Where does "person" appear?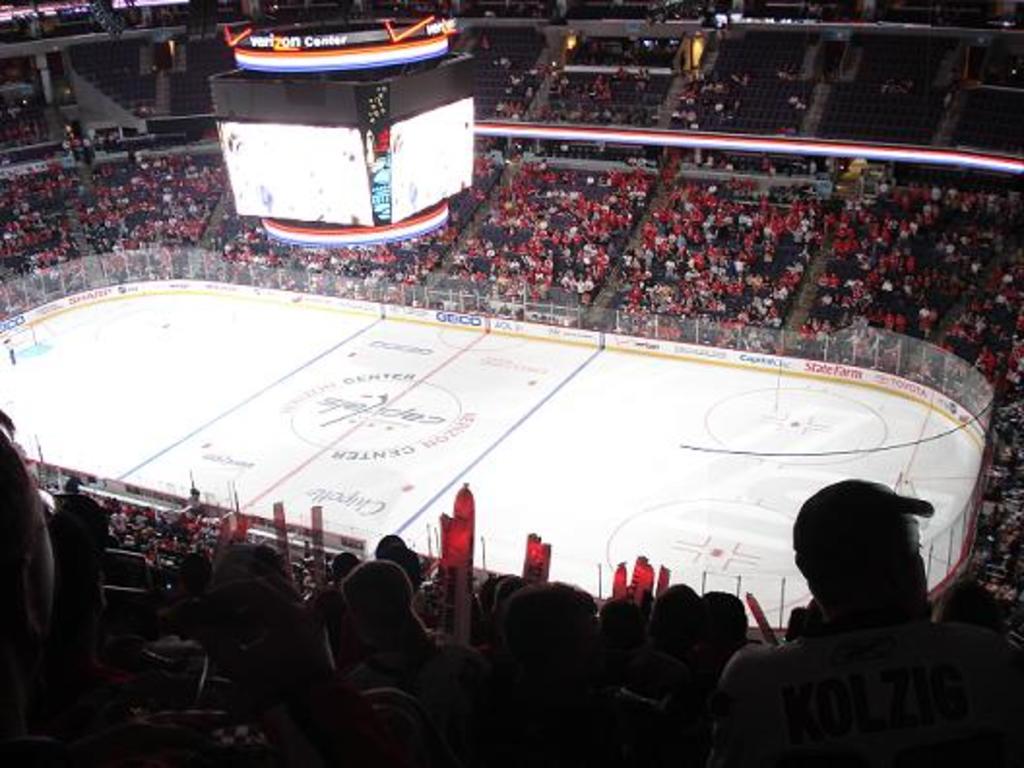
Appears at rect(496, 564, 638, 756).
